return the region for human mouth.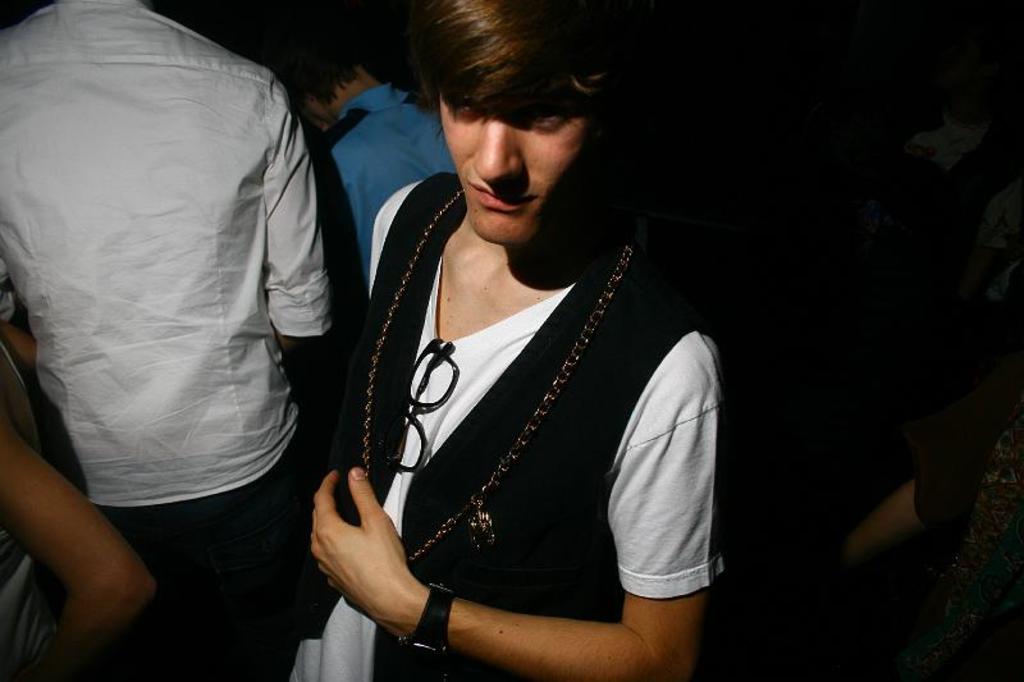
box=[468, 183, 530, 209].
